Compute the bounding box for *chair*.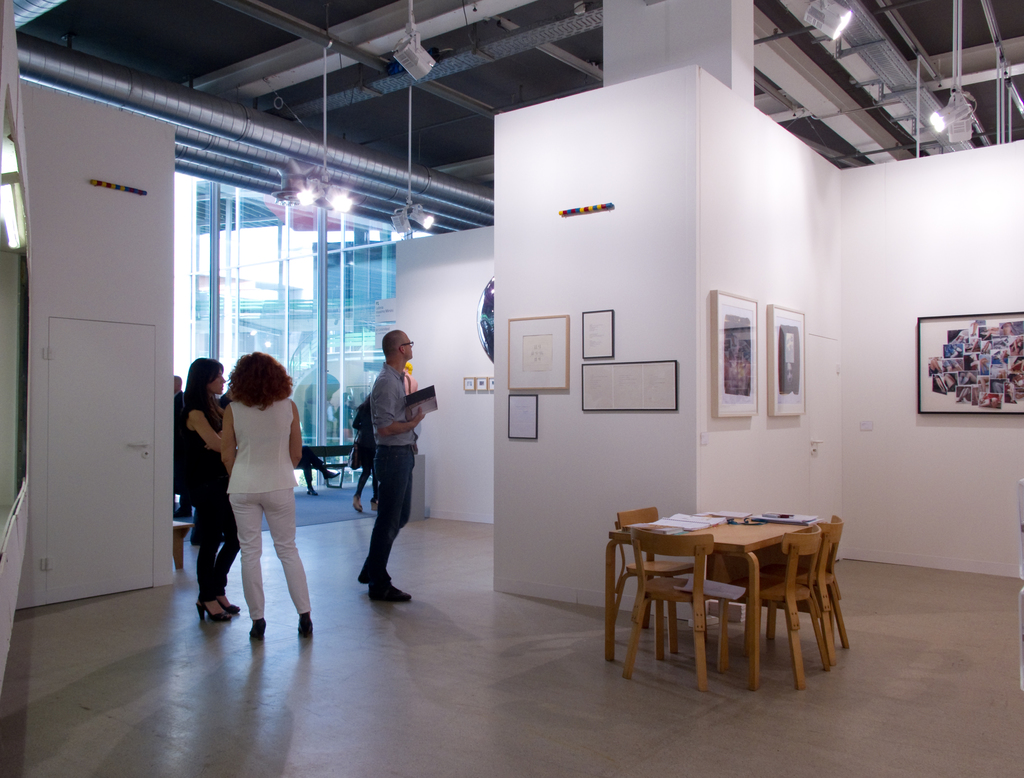
bbox=[718, 522, 830, 688].
